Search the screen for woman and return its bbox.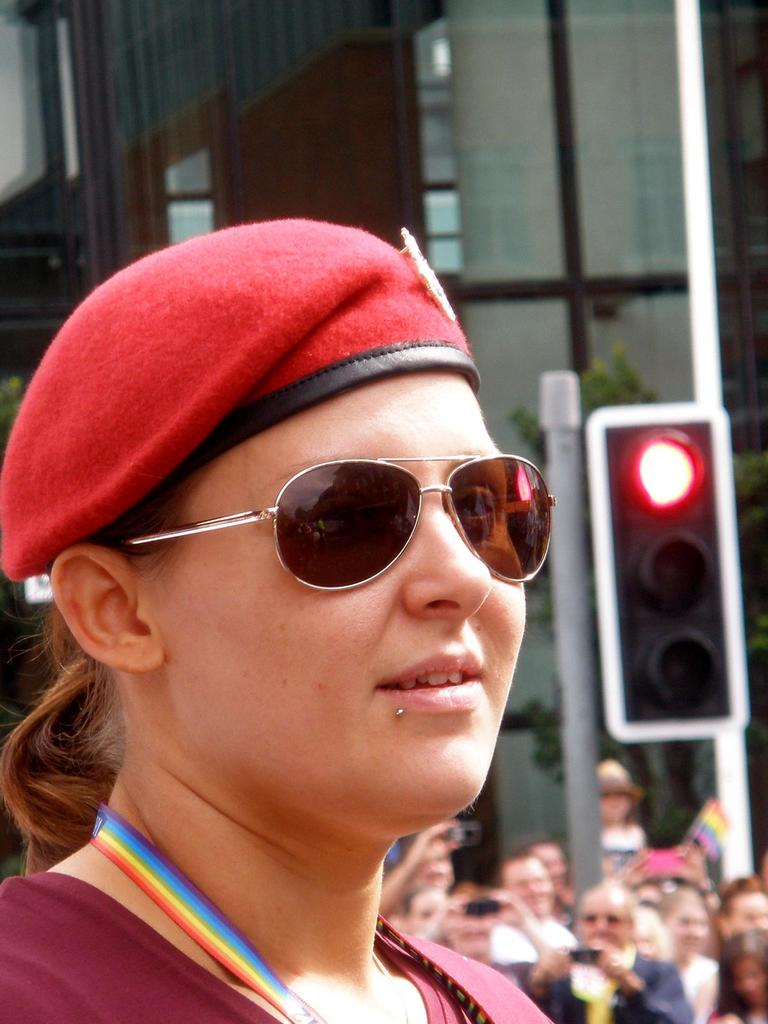
Found: locate(0, 241, 644, 1013).
